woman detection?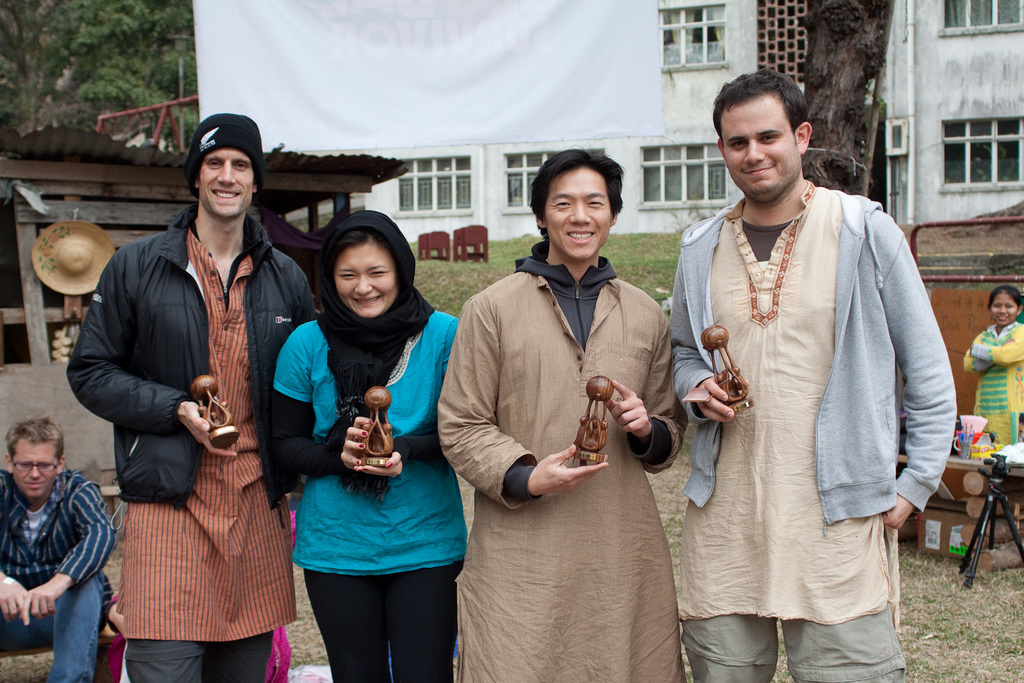
(x1=272, y1=267, x2=464, y2=682)
